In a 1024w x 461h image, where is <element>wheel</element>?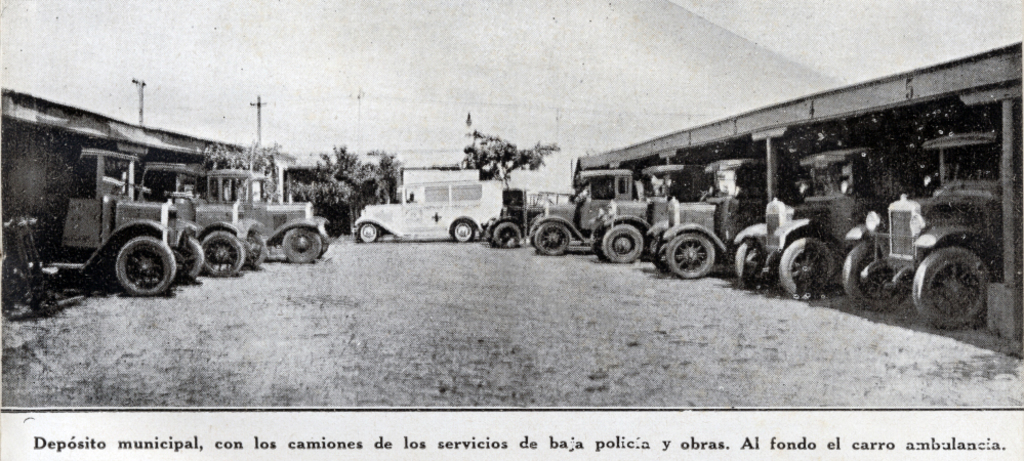
<box>926,233,994,318</box>.
